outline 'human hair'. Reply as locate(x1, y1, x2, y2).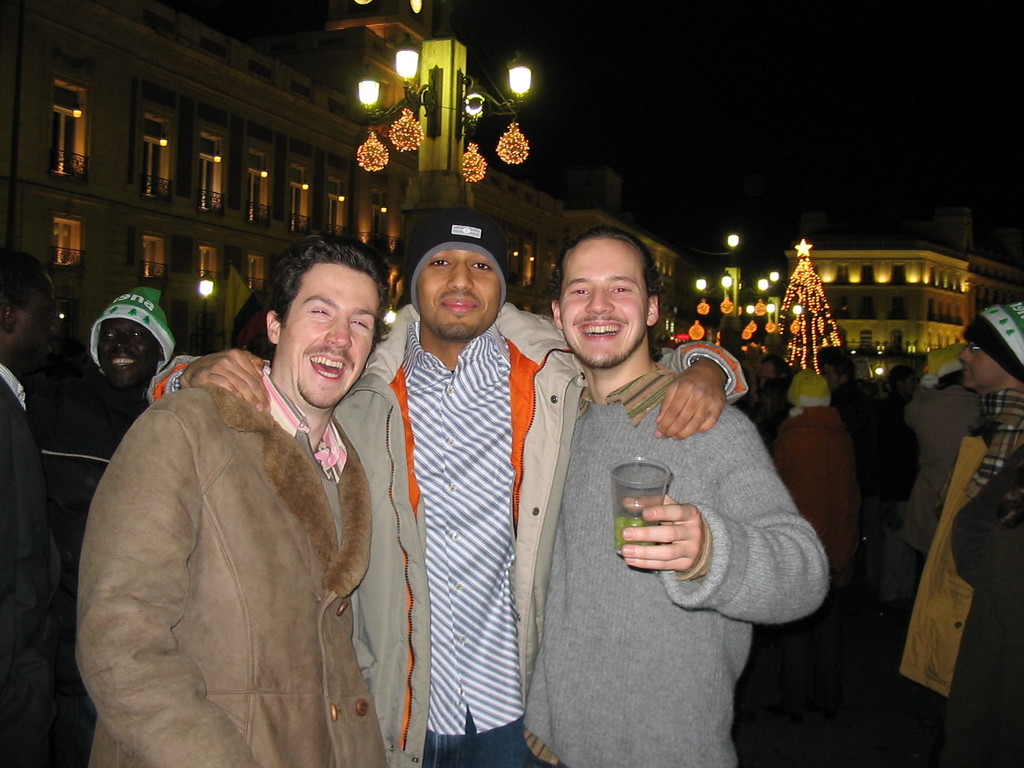
locate(265, 233, 390, 349).
